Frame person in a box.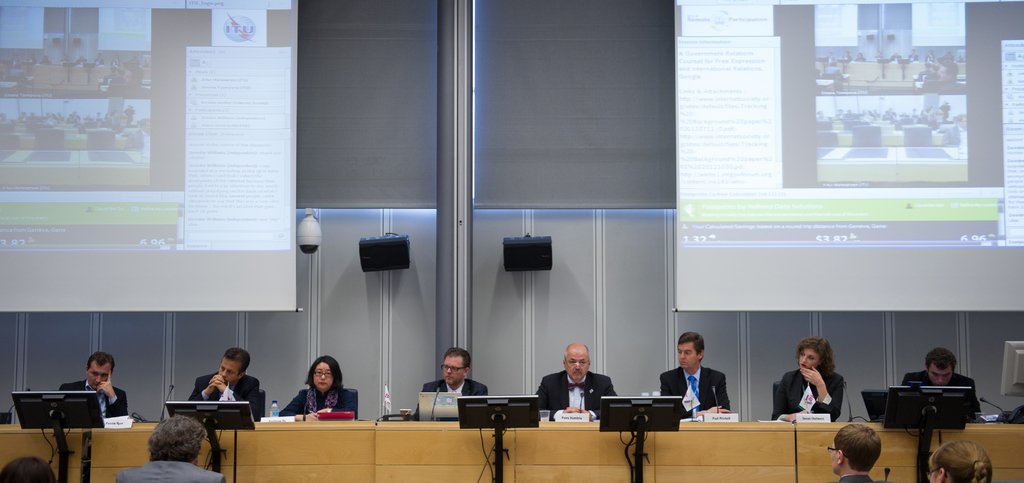
(856,52,866,59).
